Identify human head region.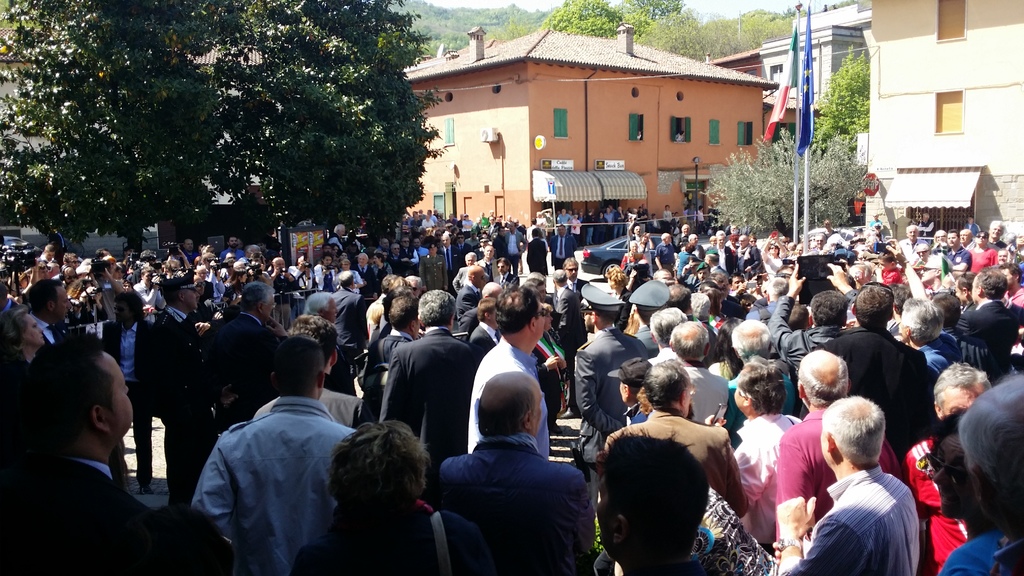
Region: 957,229,966,243.
